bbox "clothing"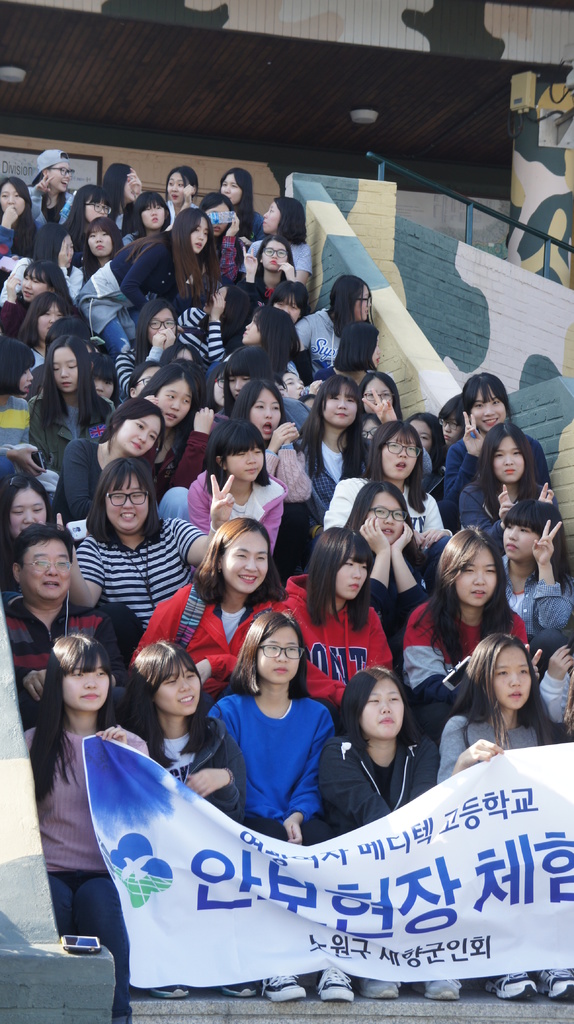
select_region(47, 438, 104, 535)
